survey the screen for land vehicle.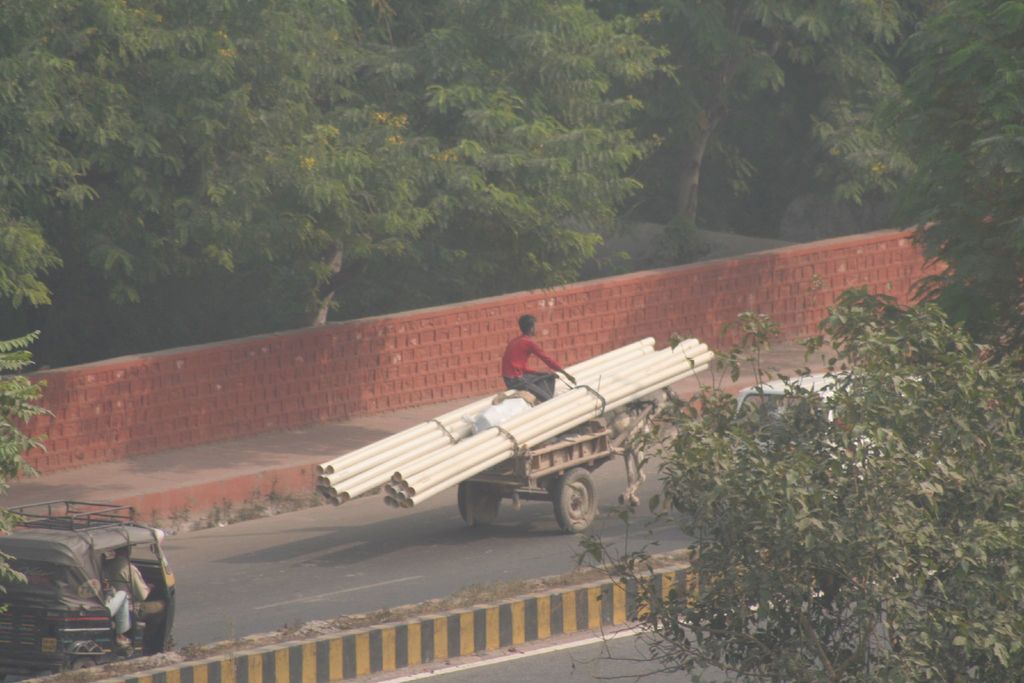
Survey found: (left=456, top=400, right=657, bottom=536).
